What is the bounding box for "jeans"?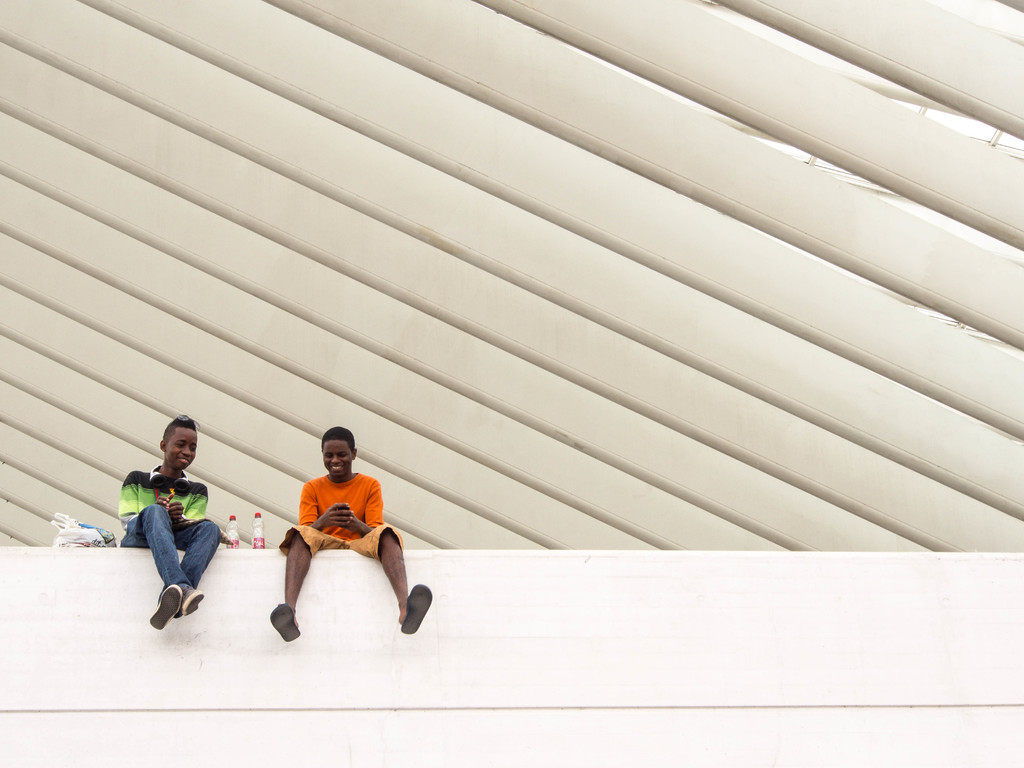
(left=122, top=505, right=223, bottom=618).
